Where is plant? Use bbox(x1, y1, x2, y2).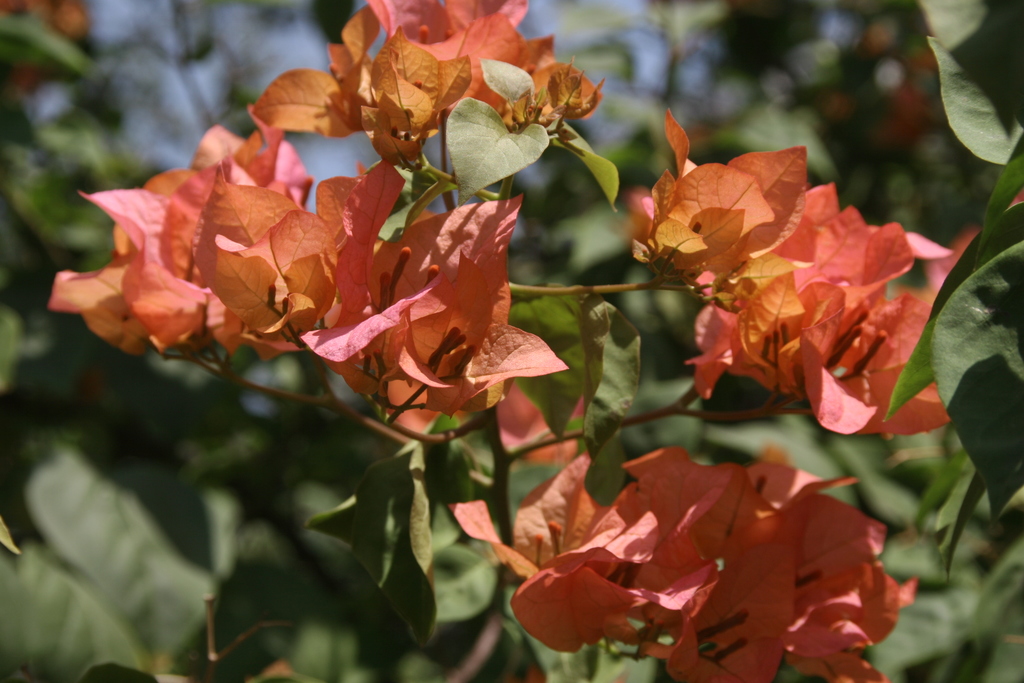
bbox(0, 0, 1023, 682).
